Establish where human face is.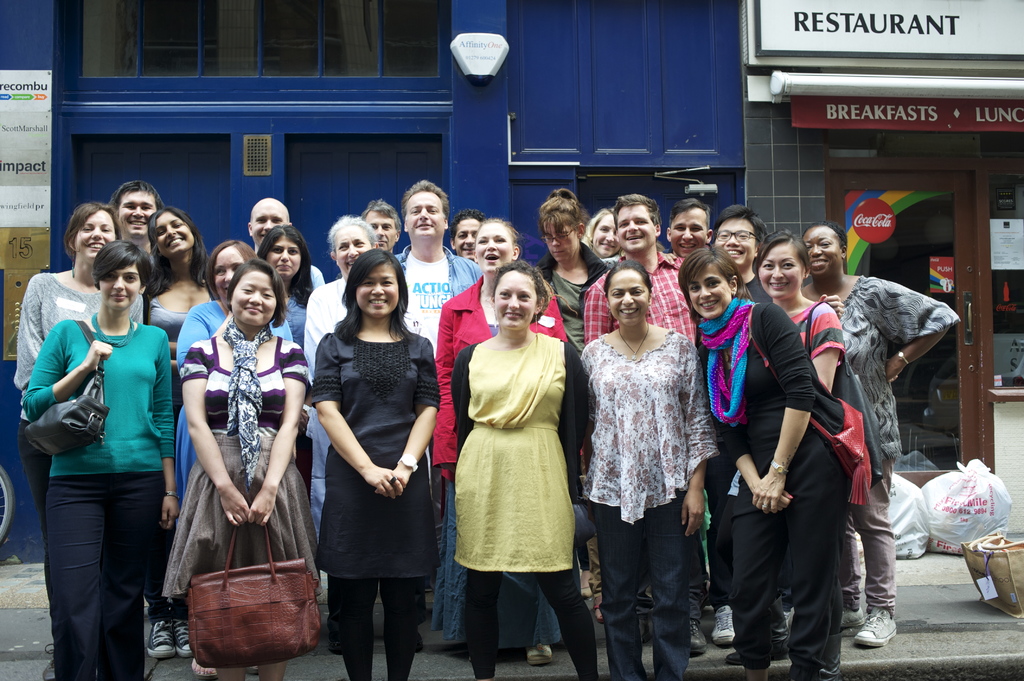
Established at [662, 202, 709, 258].
